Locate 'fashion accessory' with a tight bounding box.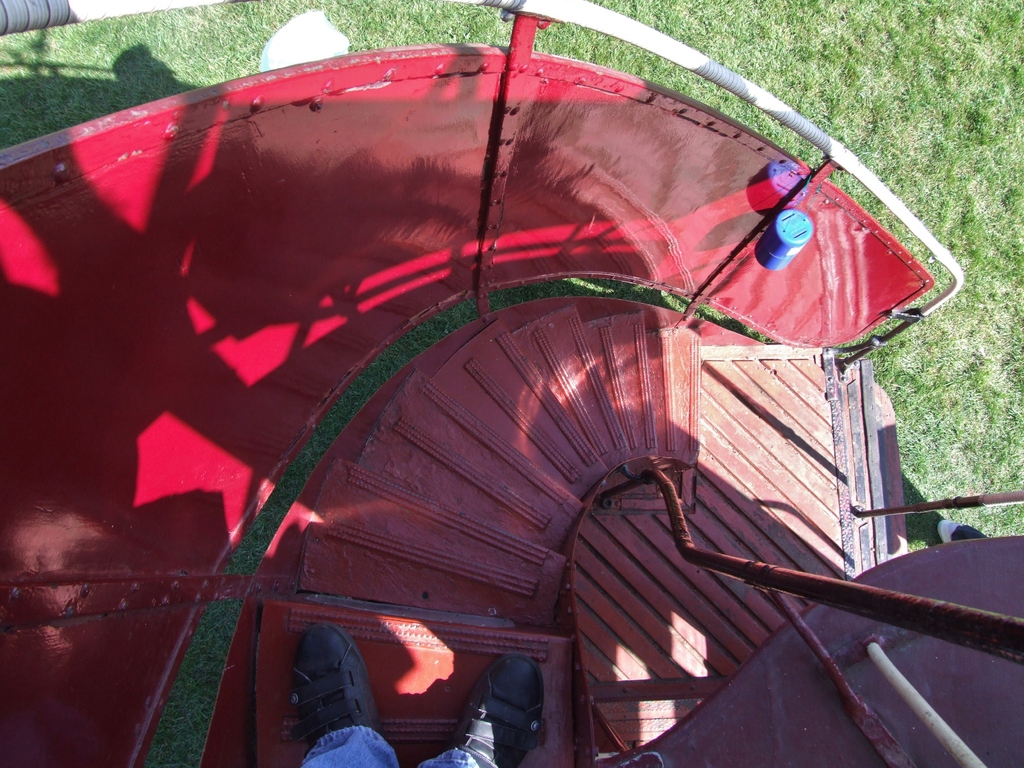
[x1=285, y1=621, x2=388, y2=751].
